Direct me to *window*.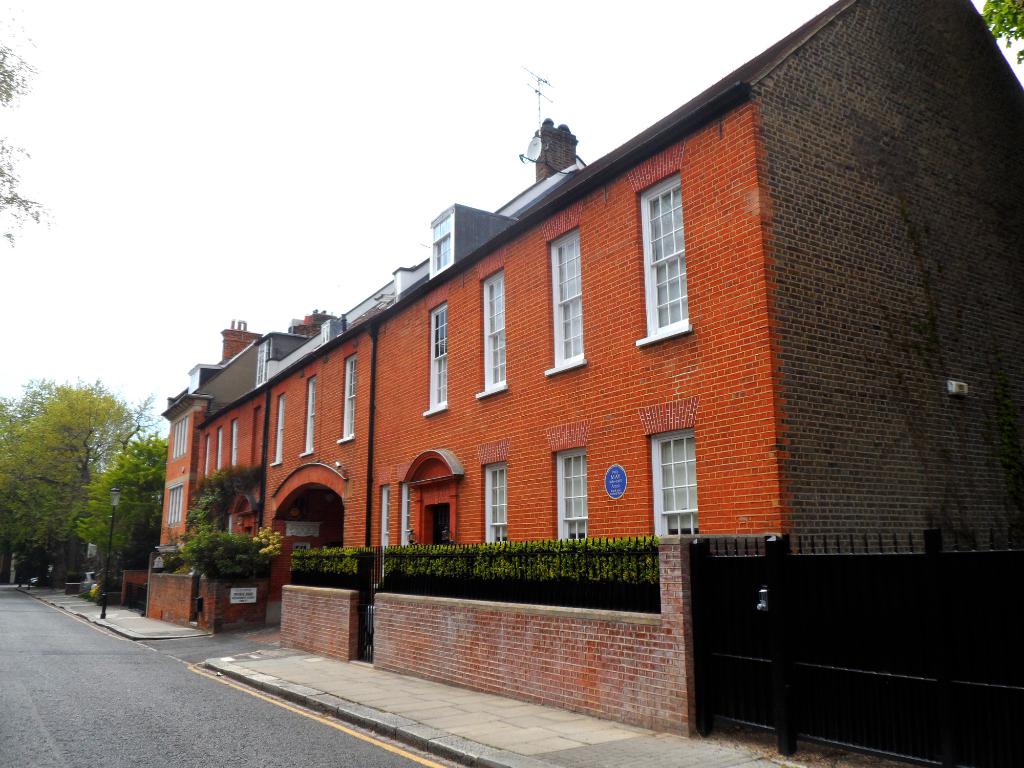
Direction: bbox=[426, 308, 451, 403].
